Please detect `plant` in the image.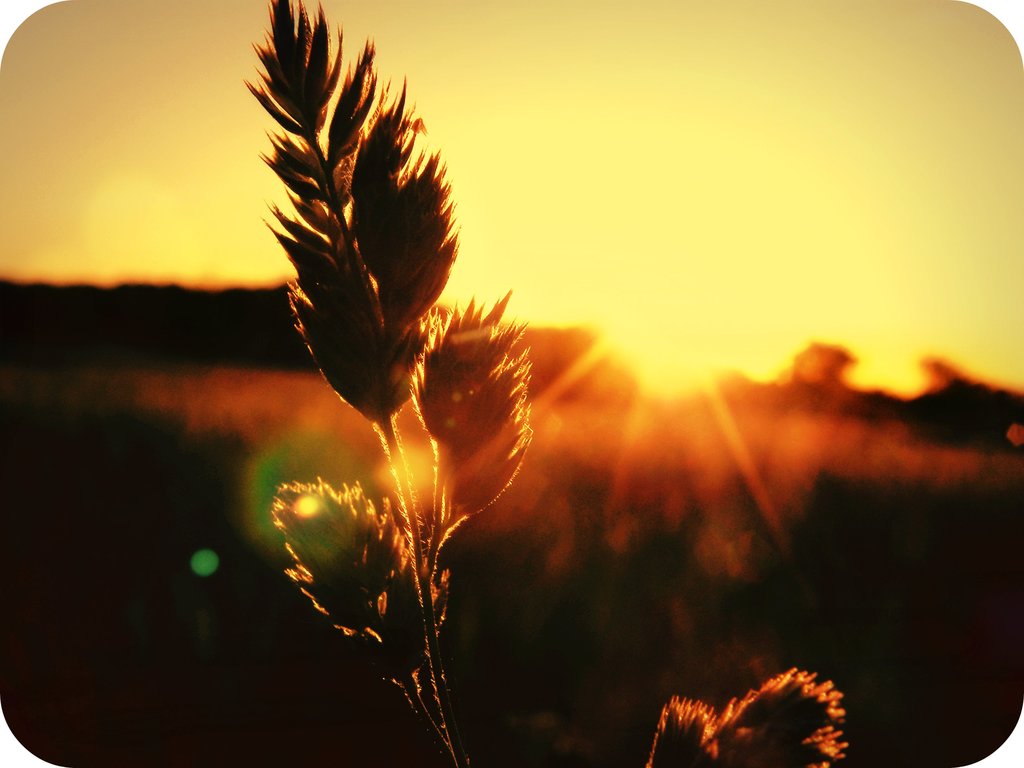
<box>228,17,553,726</box>.
